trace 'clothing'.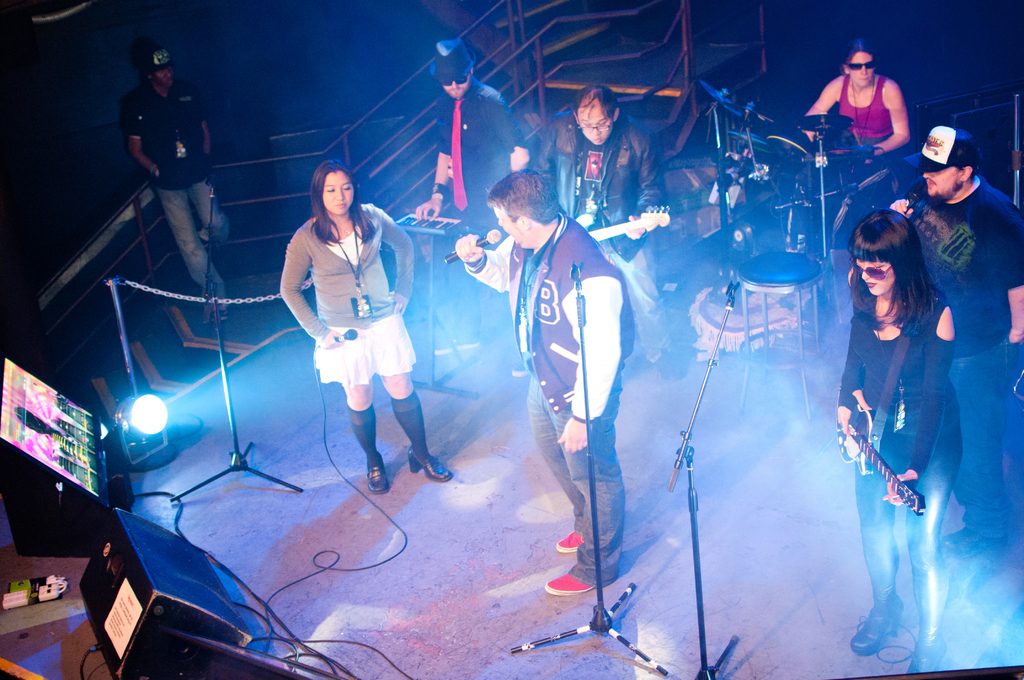
Traced to bbox=[124, 86, 229, 306].
